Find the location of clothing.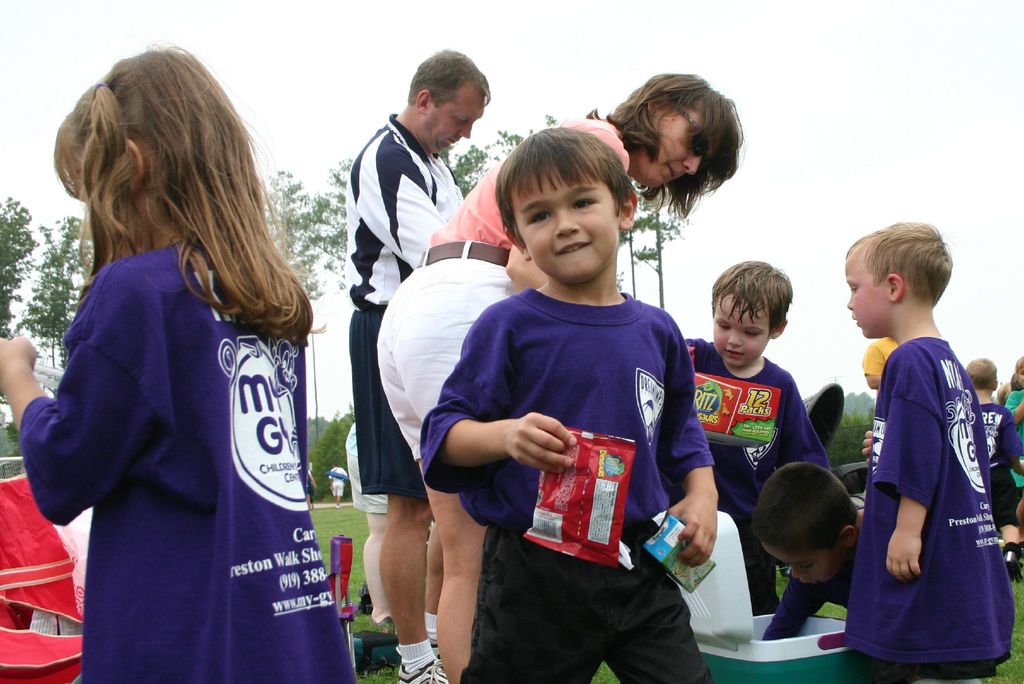
Location: 328/465/348/492.
